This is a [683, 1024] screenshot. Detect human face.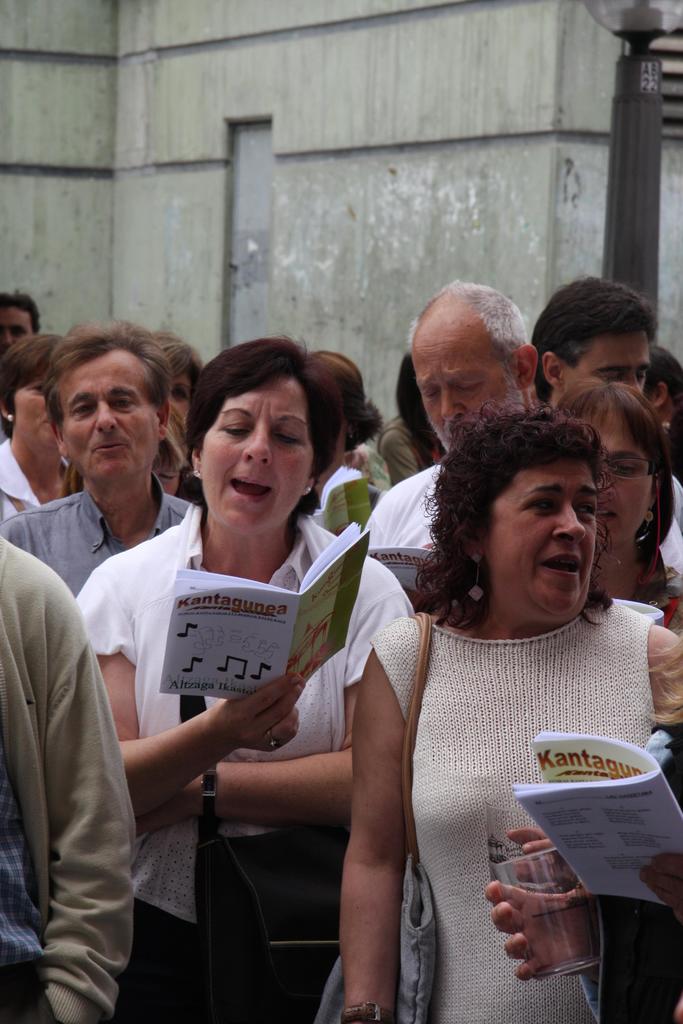
(x1=201, y1=373, x2=315, y2=527).
